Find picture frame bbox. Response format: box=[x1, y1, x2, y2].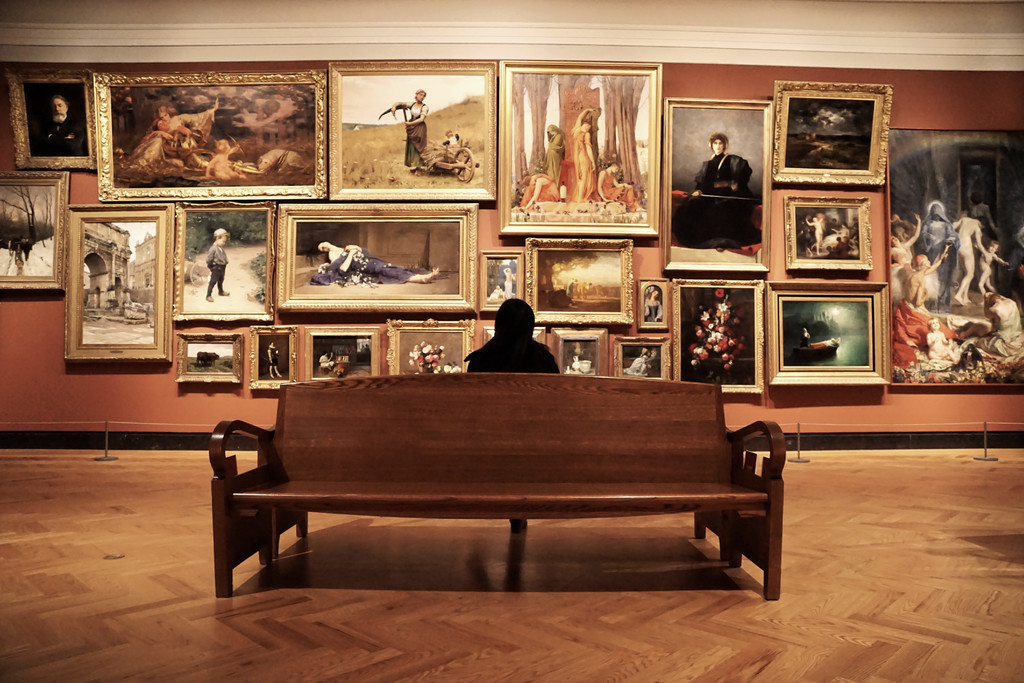
box=[674, 278, 765, 396].
